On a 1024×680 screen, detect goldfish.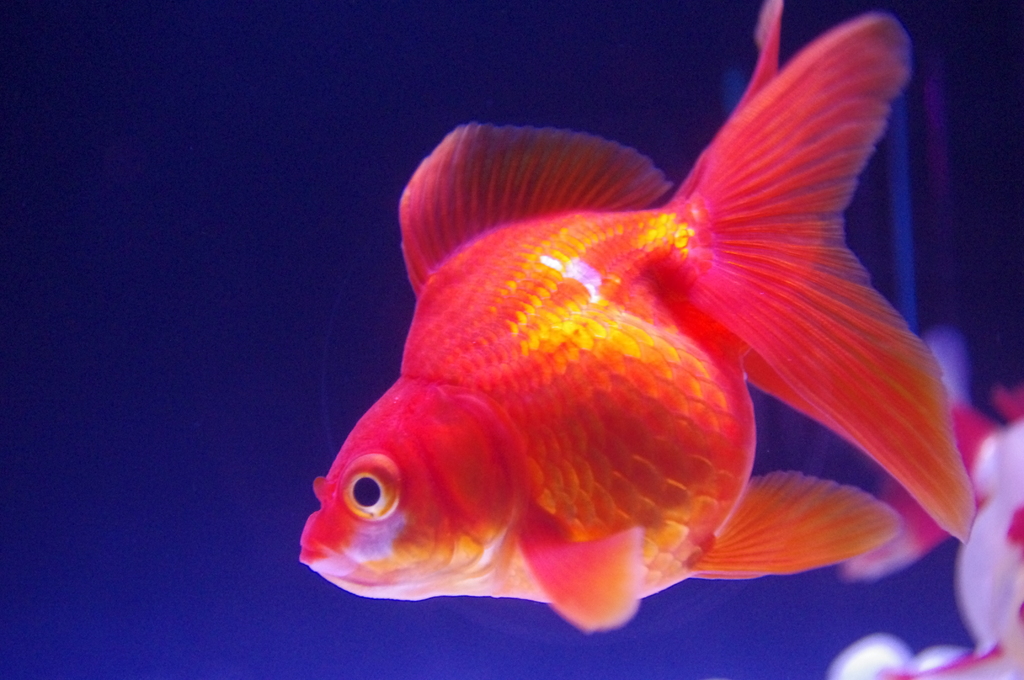
rect(294, 9, 966, 628).
